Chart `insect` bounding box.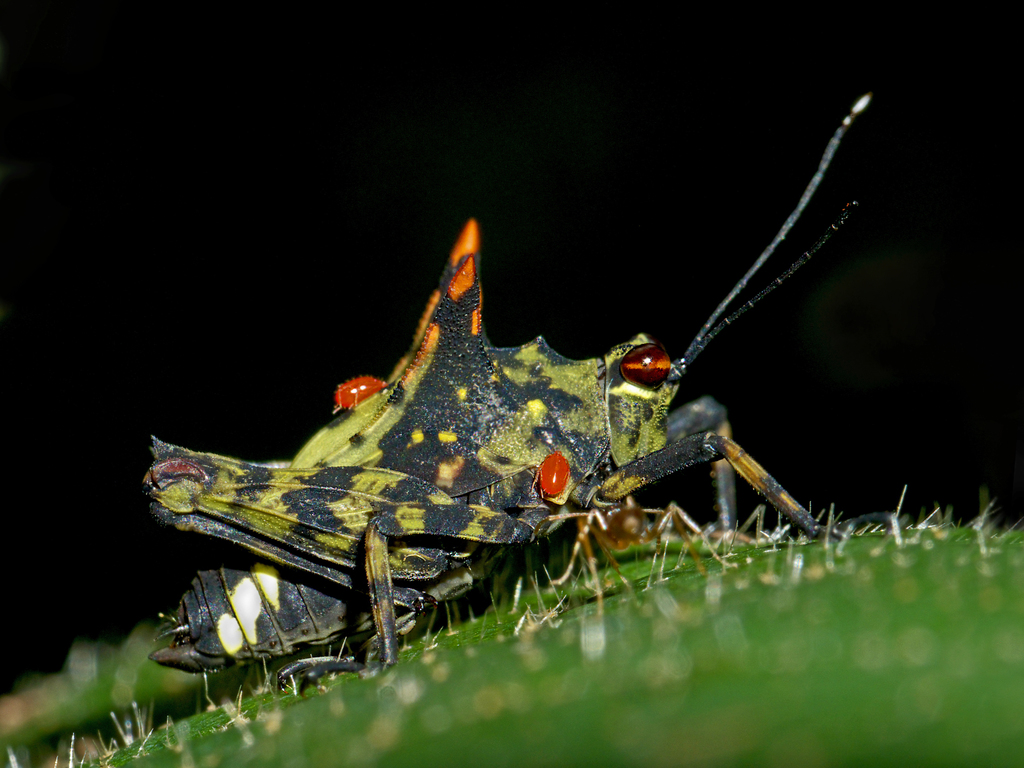
Charted: x1=143, y1=95, x2=870, y2=705.
